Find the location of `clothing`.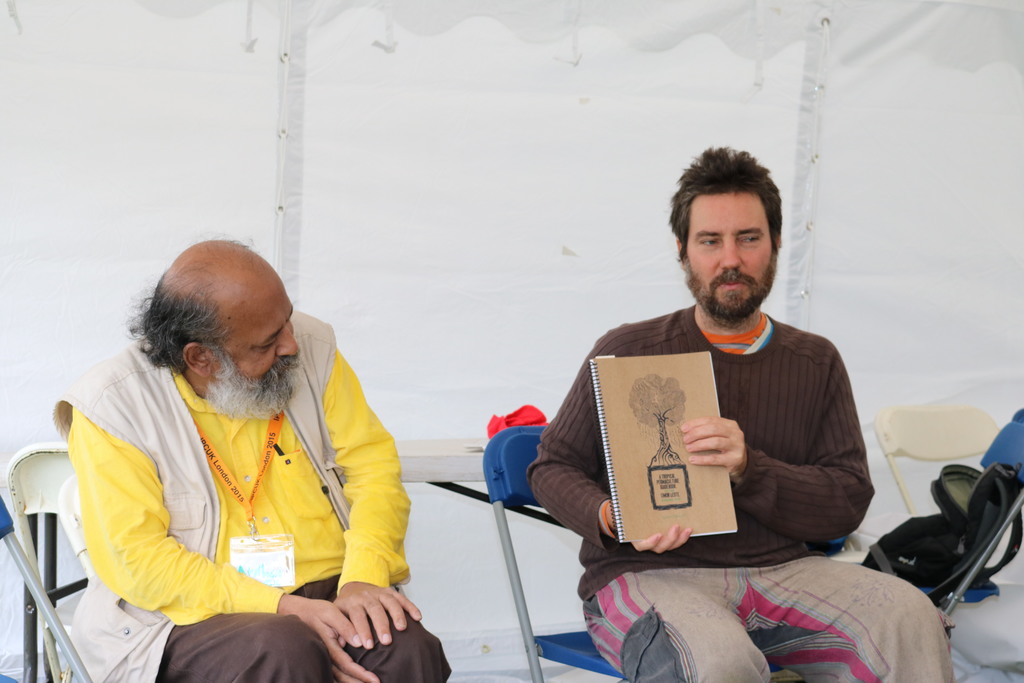
Location: detection(45, 300, 457, 682).
